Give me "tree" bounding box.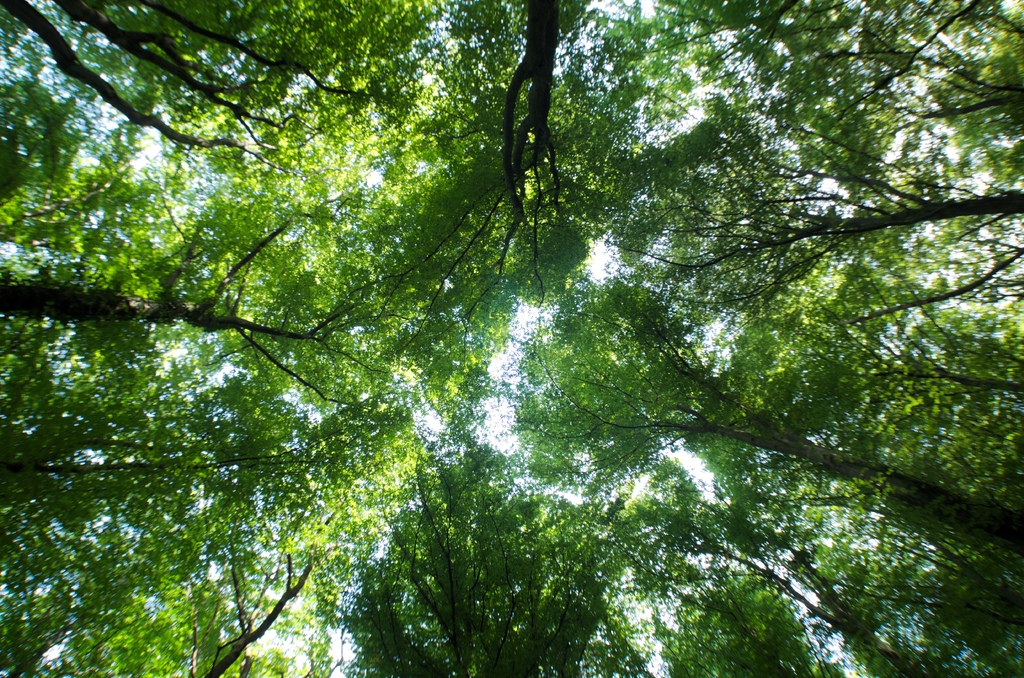
[501,273,1021,535].
